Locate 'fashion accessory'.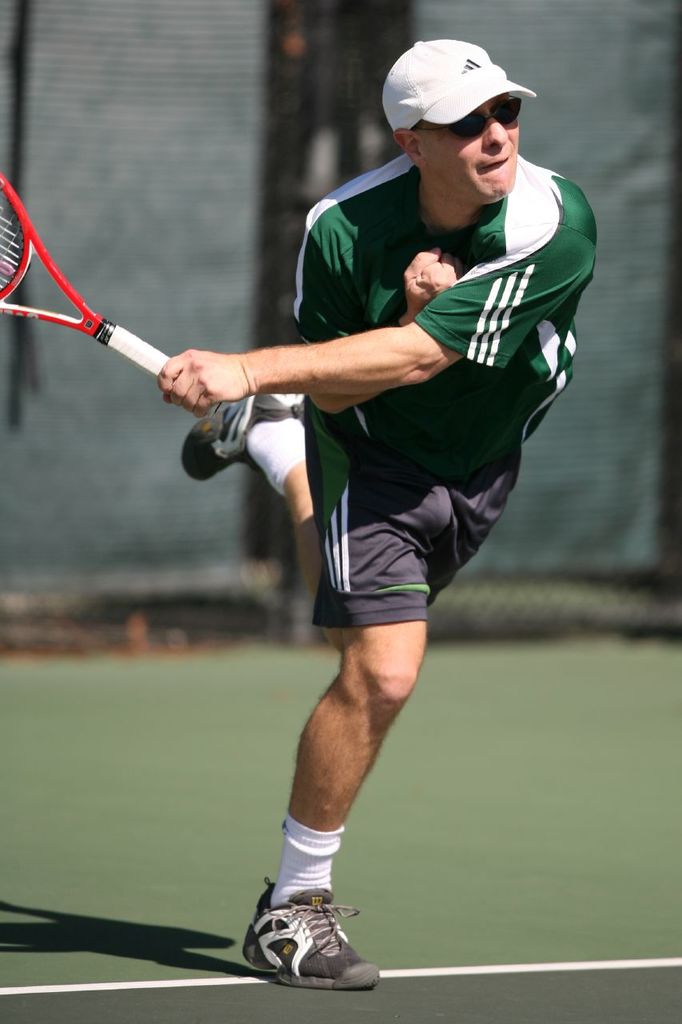
Bounding box: {"left": 184, "top": 395, "right": 301, "bottom": 483}.
